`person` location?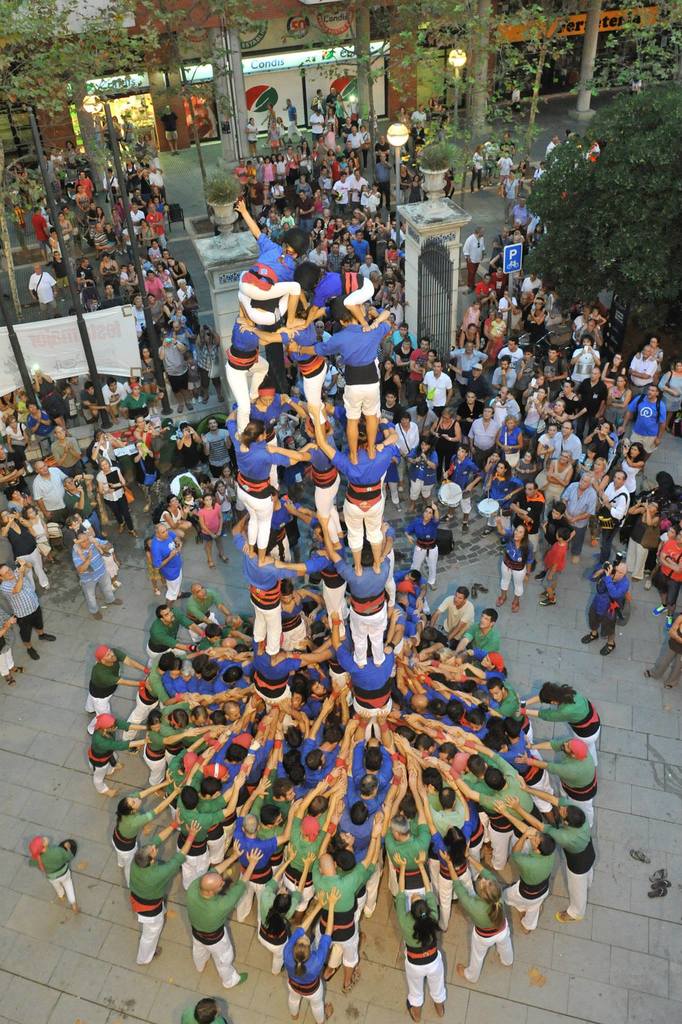
crop(199, 324, 225, 404)
